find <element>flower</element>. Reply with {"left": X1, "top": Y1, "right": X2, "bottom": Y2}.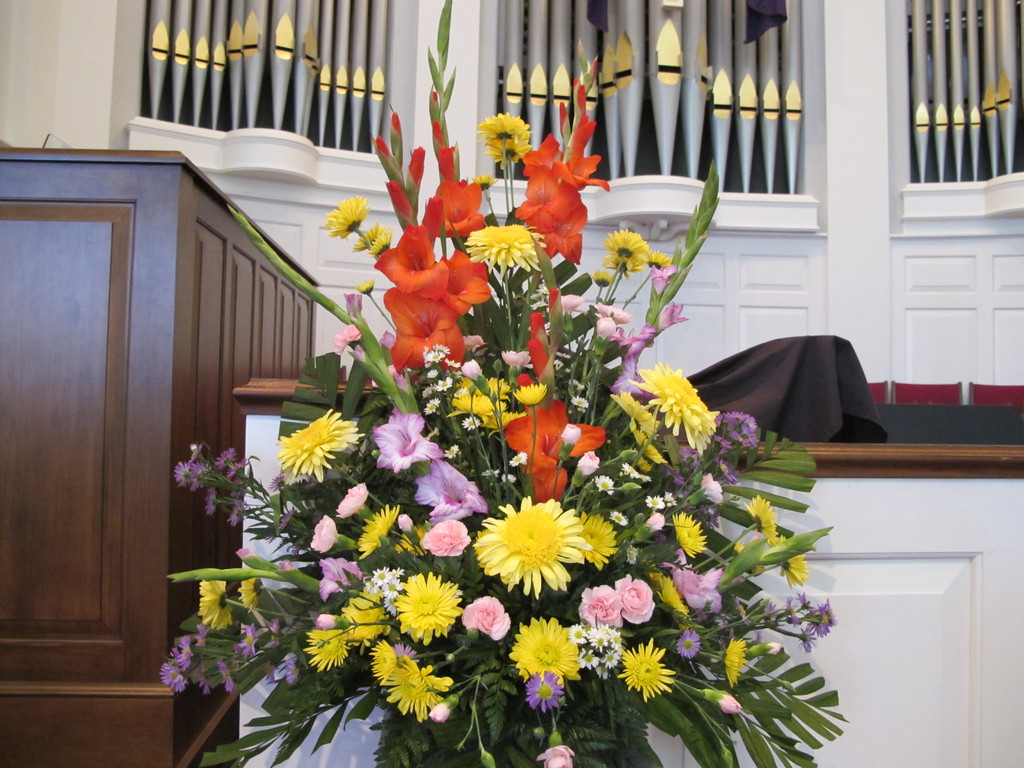
{"left": 477, "top": 500, "right": 591, "bottom": 591}.
